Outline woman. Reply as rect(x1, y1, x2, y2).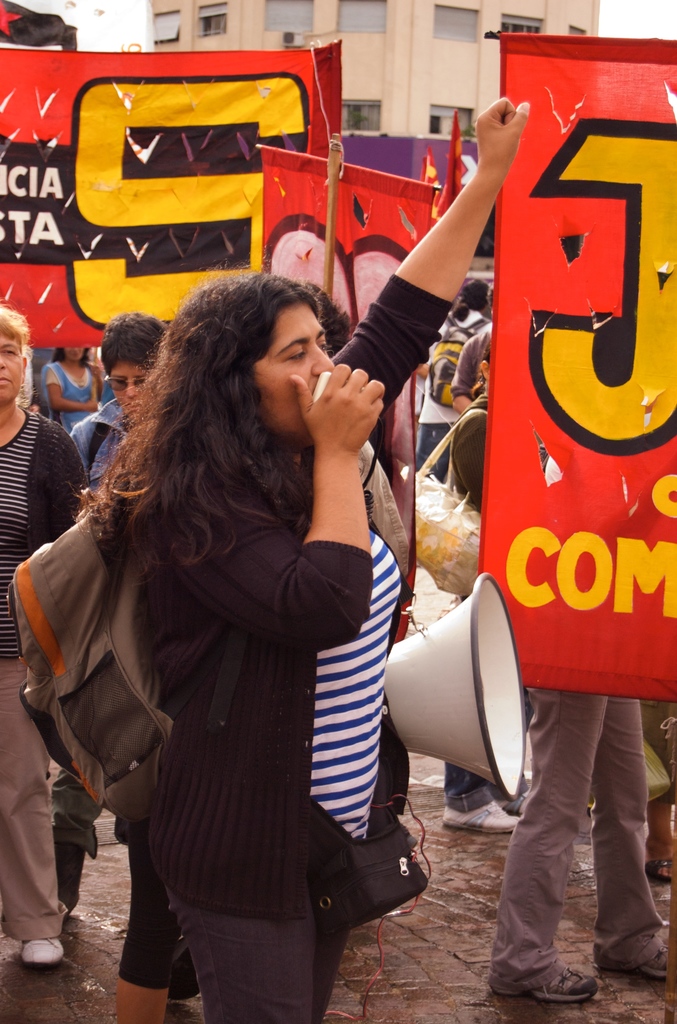
rect(0, 304, 86, 966).
